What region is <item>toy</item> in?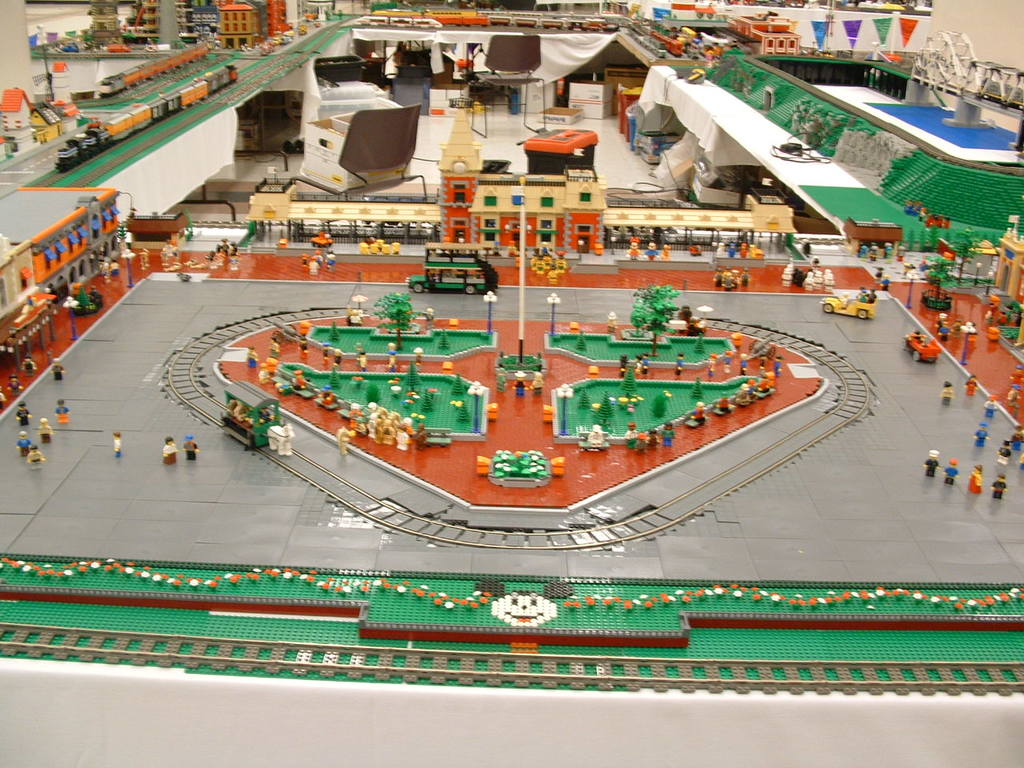
{"x1": 689, "y1": 242, "x2": 702, "y2": 261}.
